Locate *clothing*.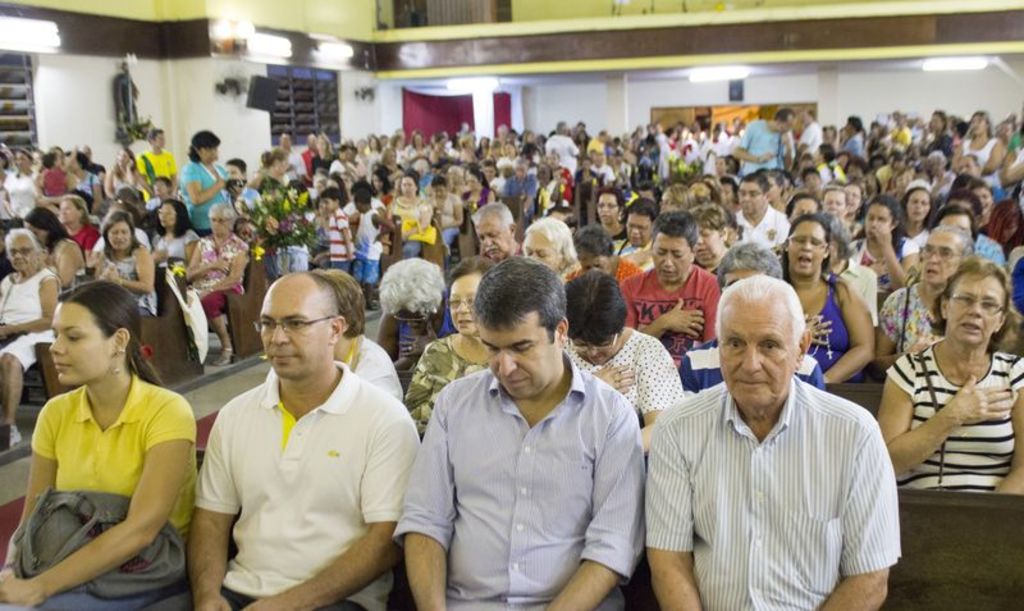
Bounding box: bbox=(728, 119, 794, 188).
